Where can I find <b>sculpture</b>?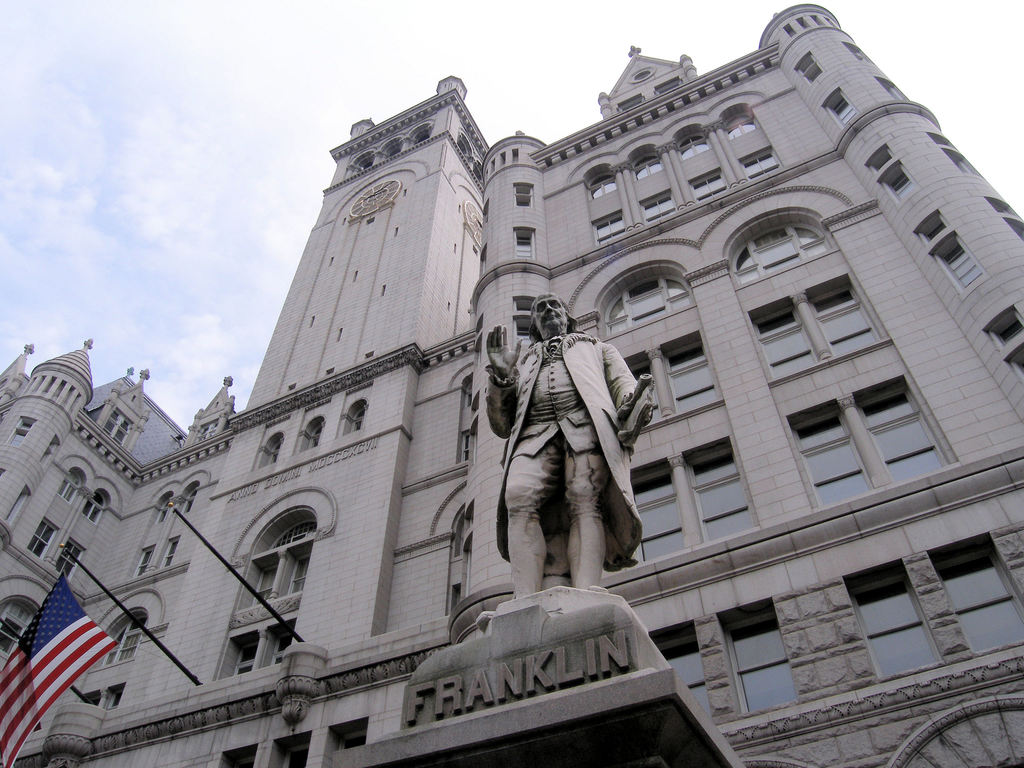
You can find it at bbox(484, 273, 644, 627).
